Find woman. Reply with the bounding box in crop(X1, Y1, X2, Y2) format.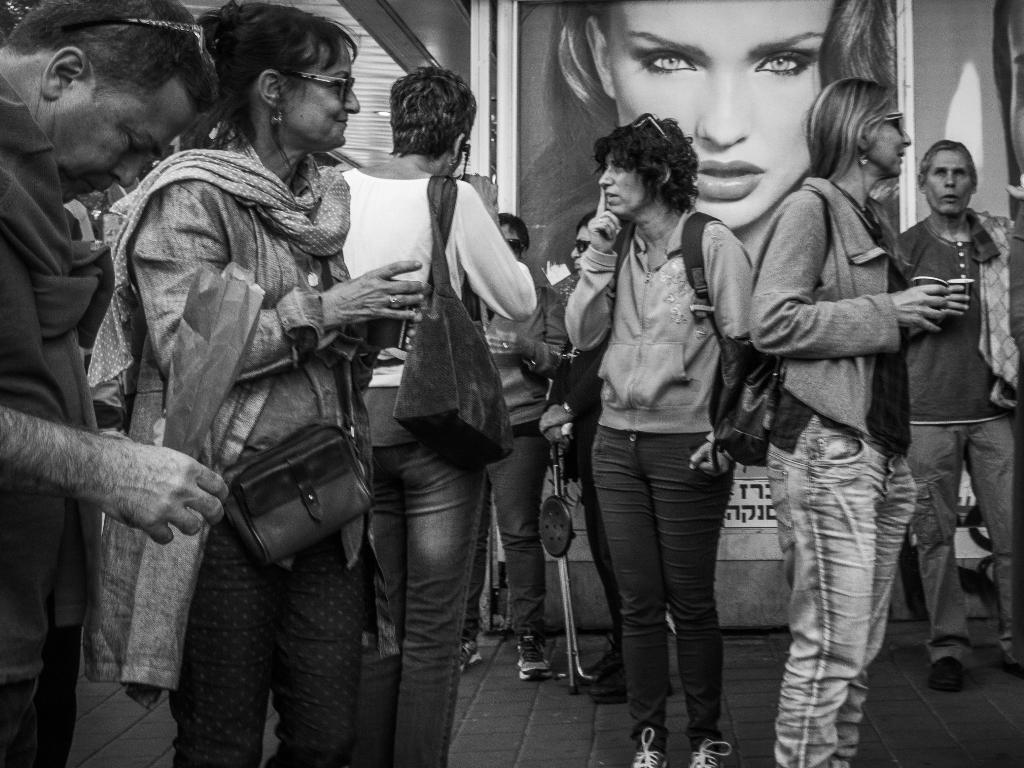
crop(744, 74, 950, 767).
